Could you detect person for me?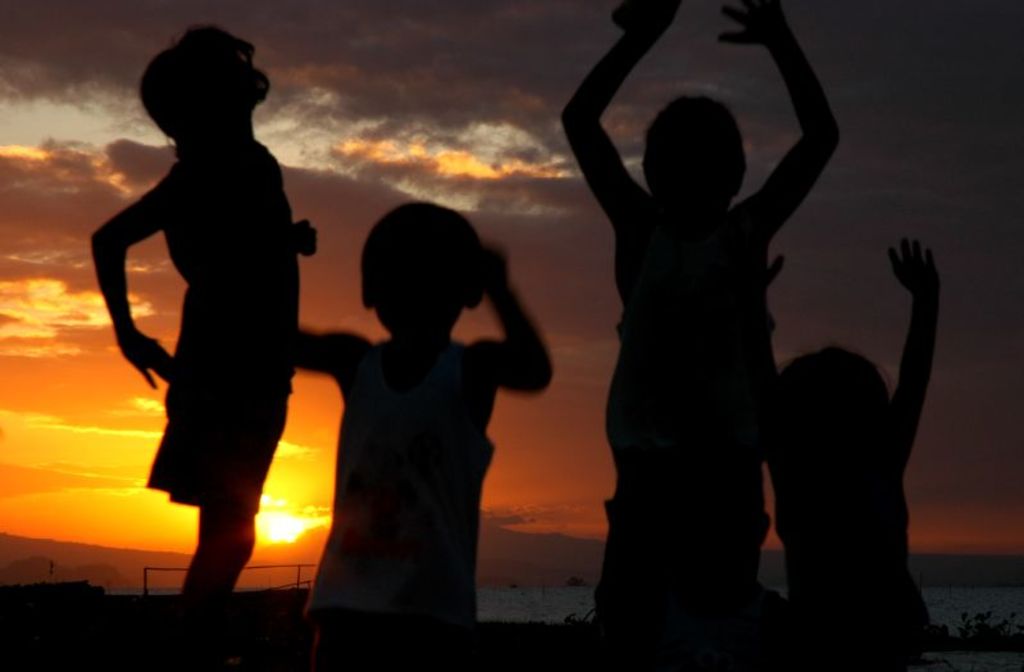
Detection result: box(555, 0, 842, 671).
